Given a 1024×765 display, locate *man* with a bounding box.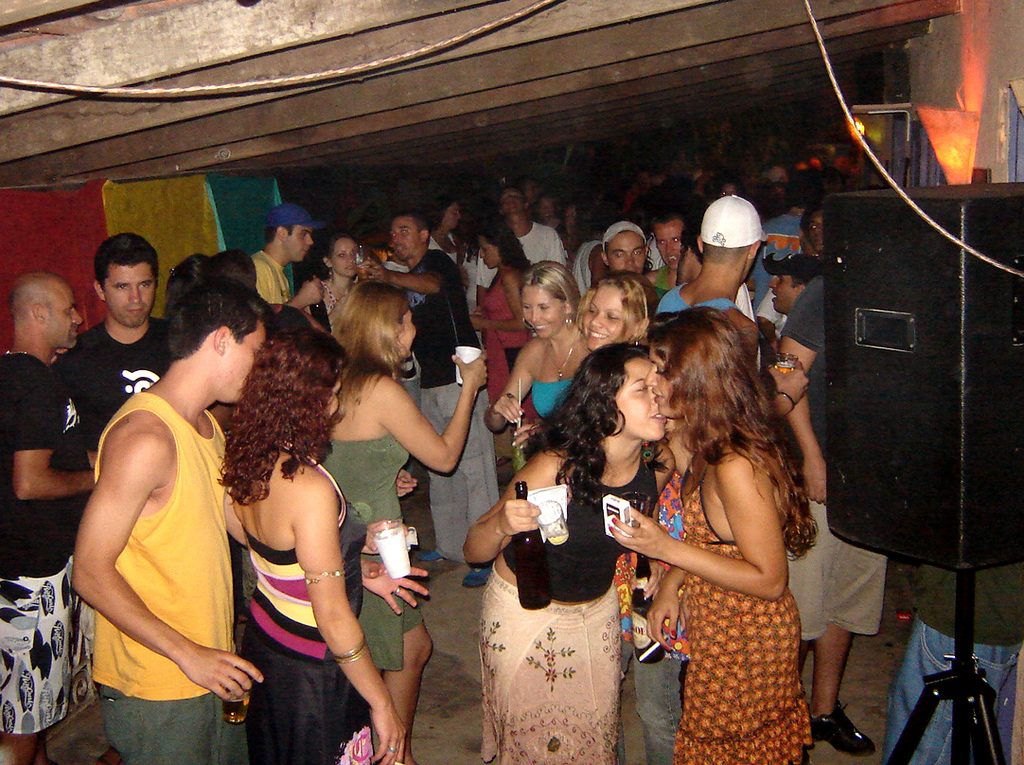
Located: rect(62, 251, 257, 756).
